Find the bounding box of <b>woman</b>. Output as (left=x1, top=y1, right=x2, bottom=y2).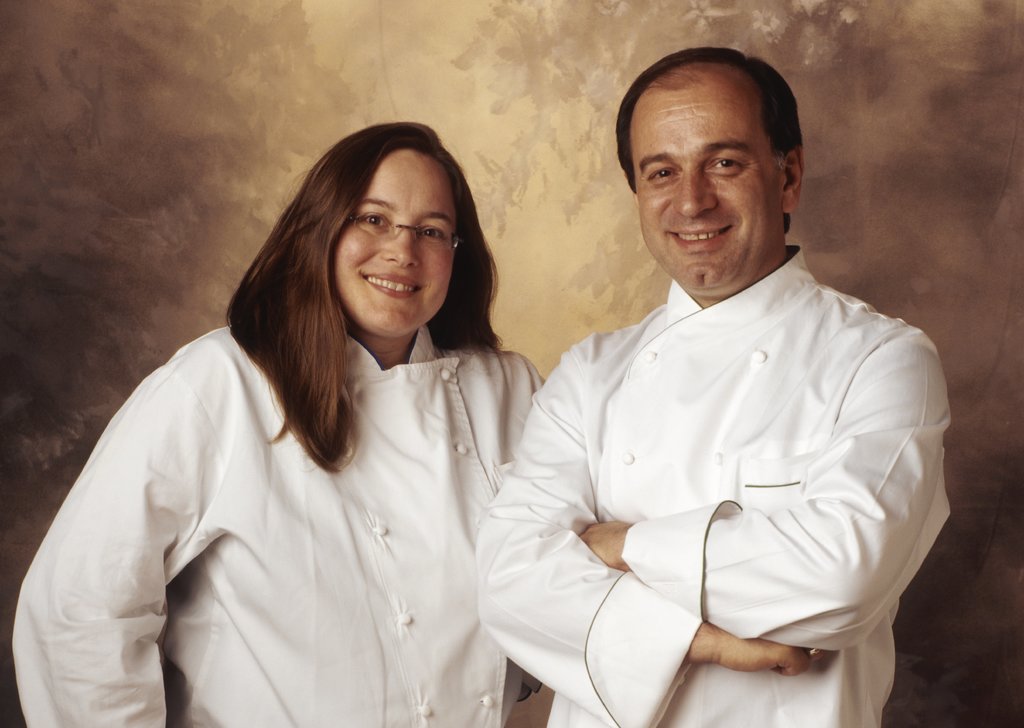
(left=10, top=126, right=573, bottom=727).
